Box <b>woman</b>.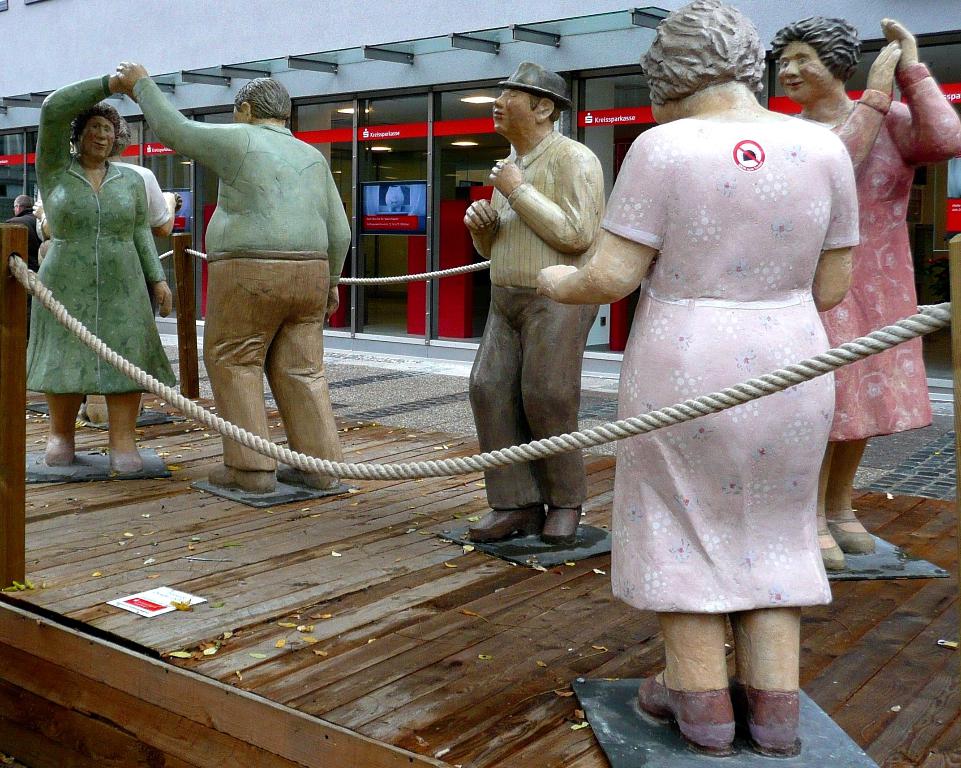
region(583, 80, 897, 707).
